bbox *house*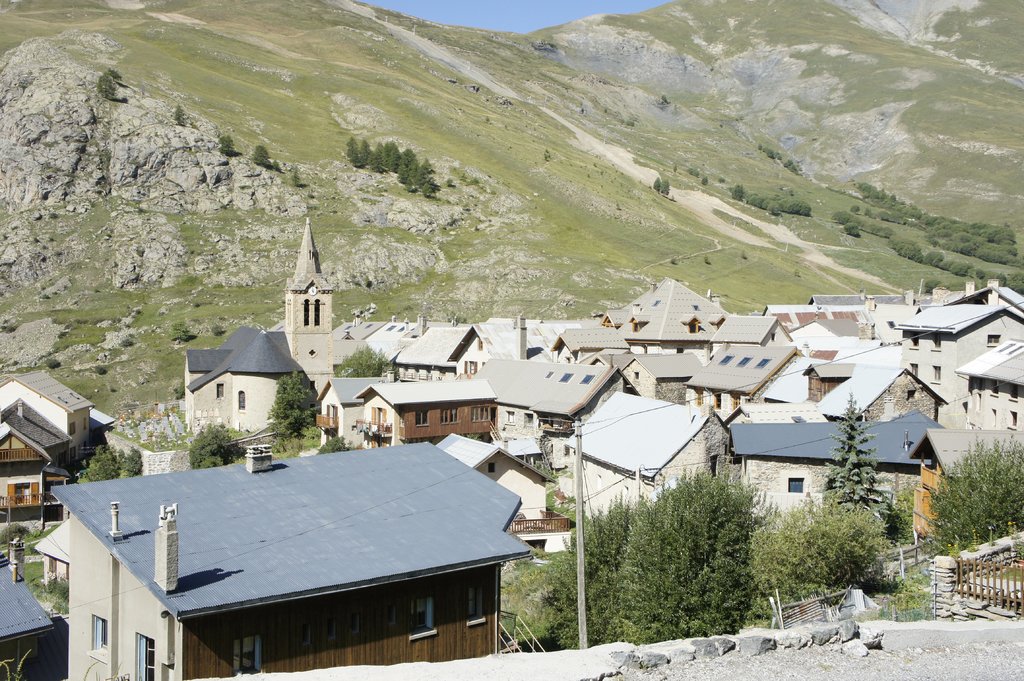
{"x1": 722, "y1": 406, "x2": 938, "y2": 550}
